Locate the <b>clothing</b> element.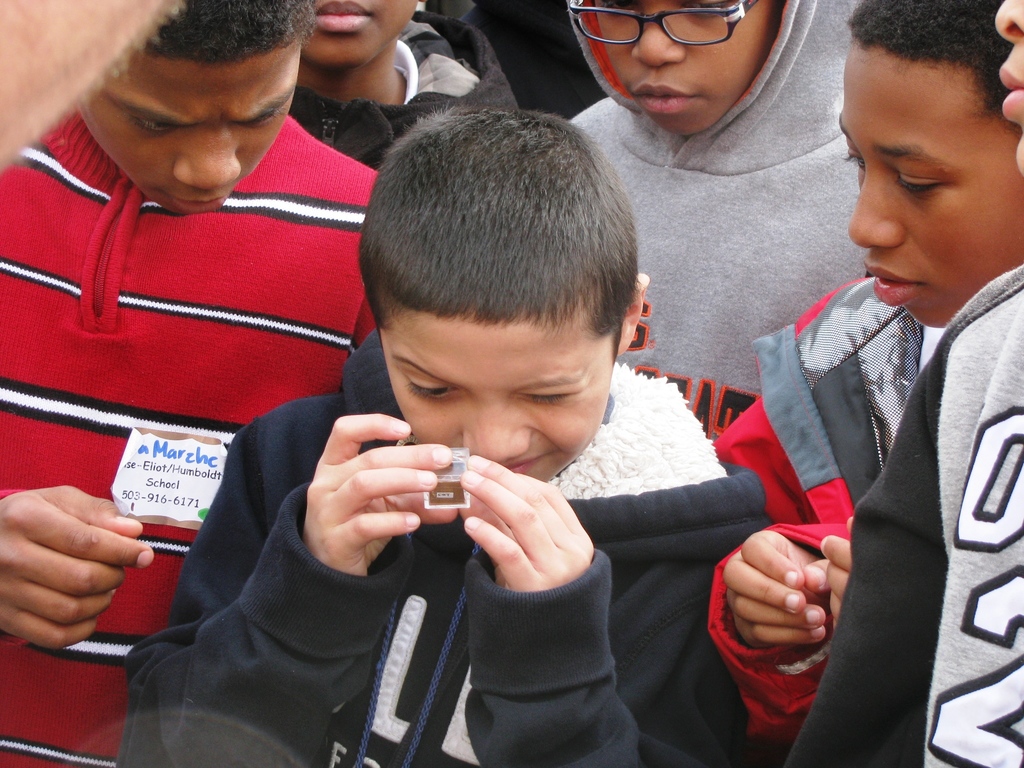
Element bbox: locate(0, 104, 380, 767).
